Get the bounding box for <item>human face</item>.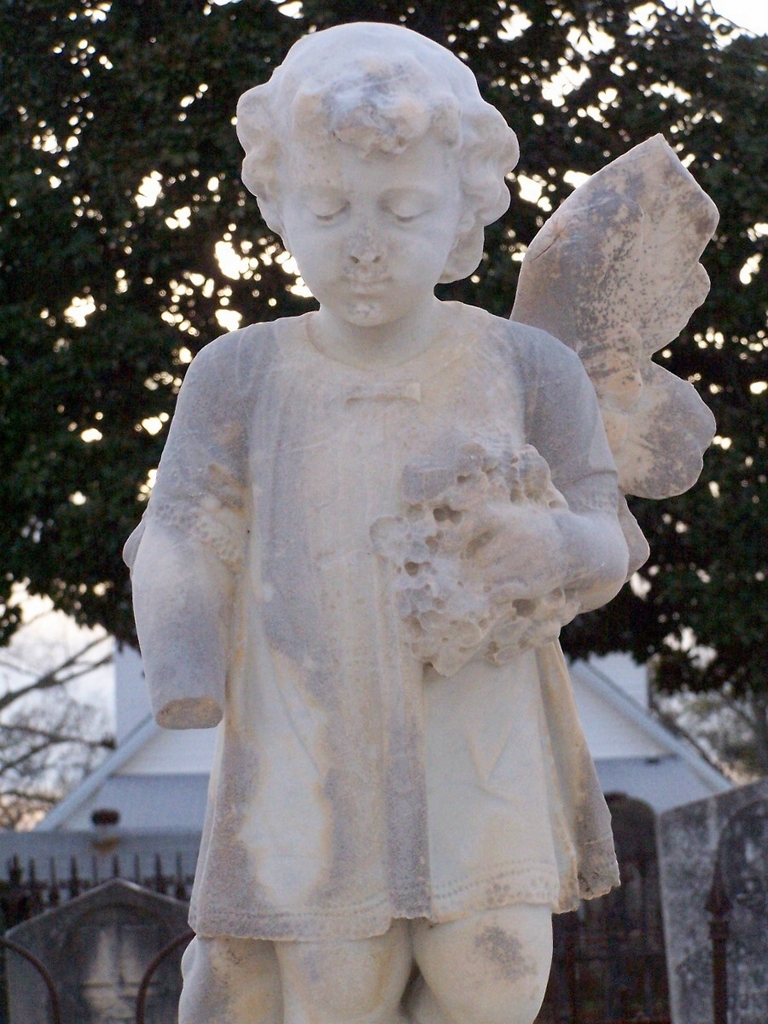
region(275, 142, 458, 327).
